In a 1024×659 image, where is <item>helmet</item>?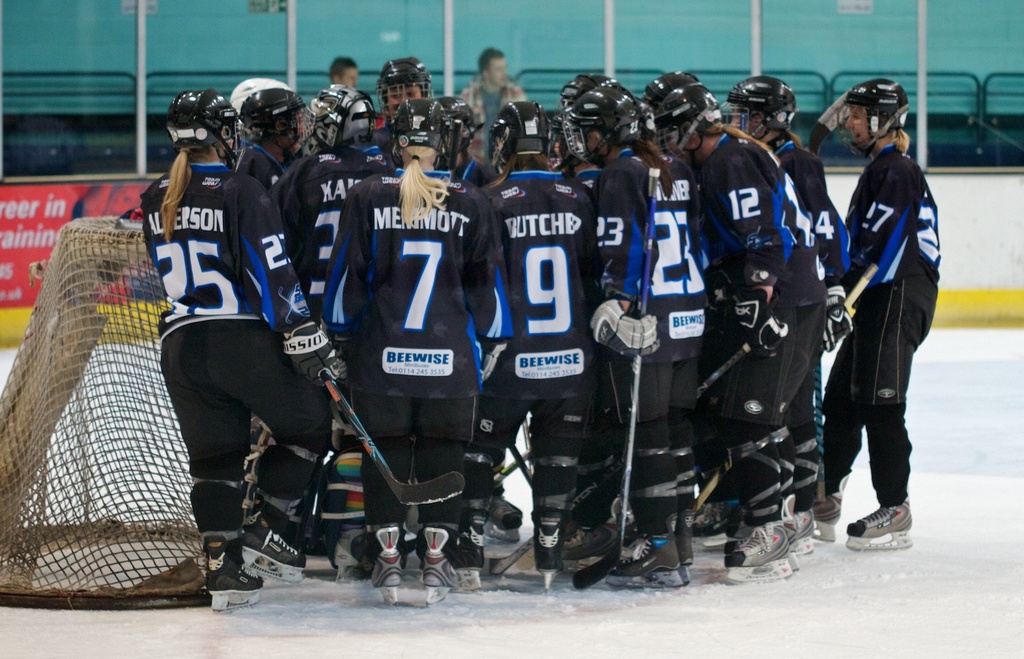
[x1=385, y1=100, x2=449, y2=168].
